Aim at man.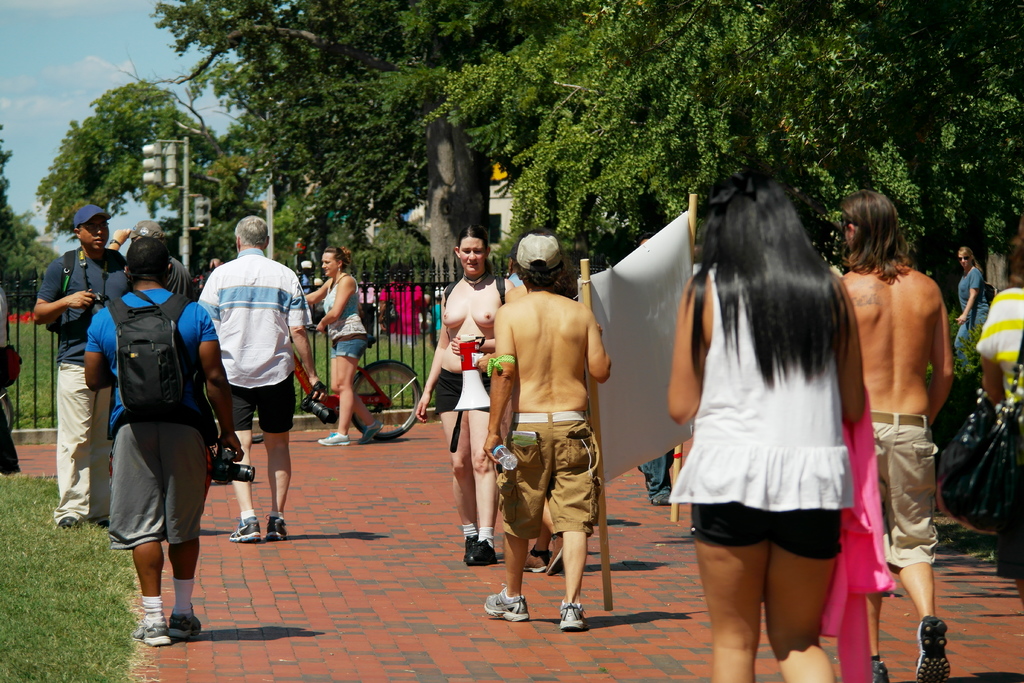
Aimed at region(36, 202, 129, 536).
